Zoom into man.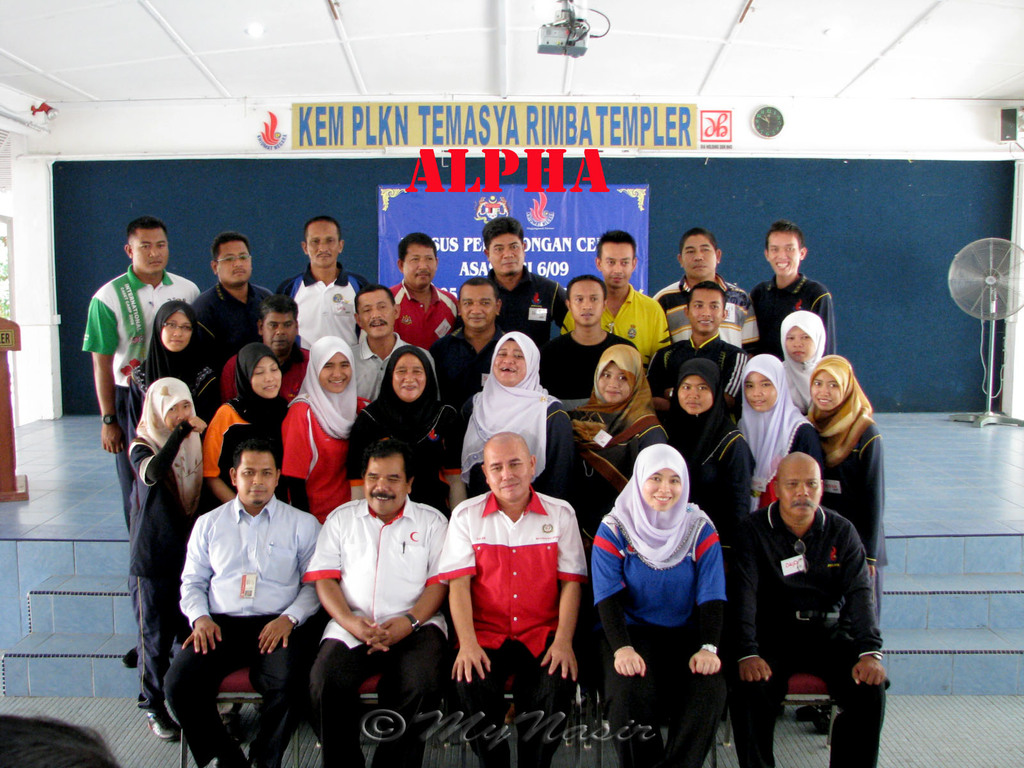
Zoom target: (left=189, top=232, right=273, bottom=365).
